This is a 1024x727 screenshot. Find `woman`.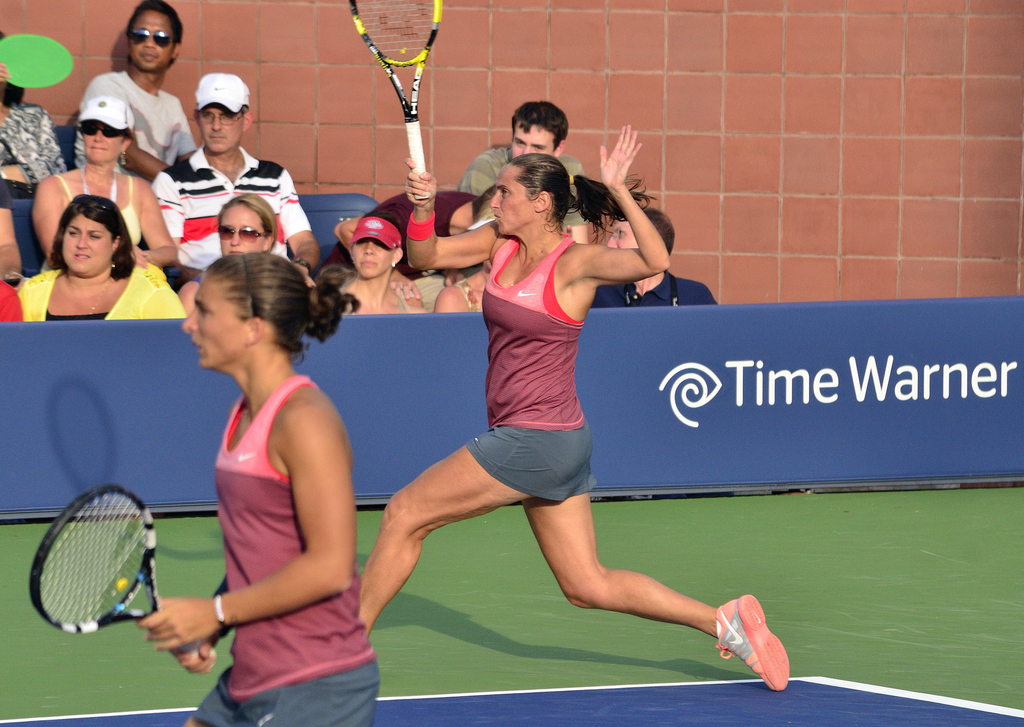
Bounding box: select_region(335, 209, 430, 314).
